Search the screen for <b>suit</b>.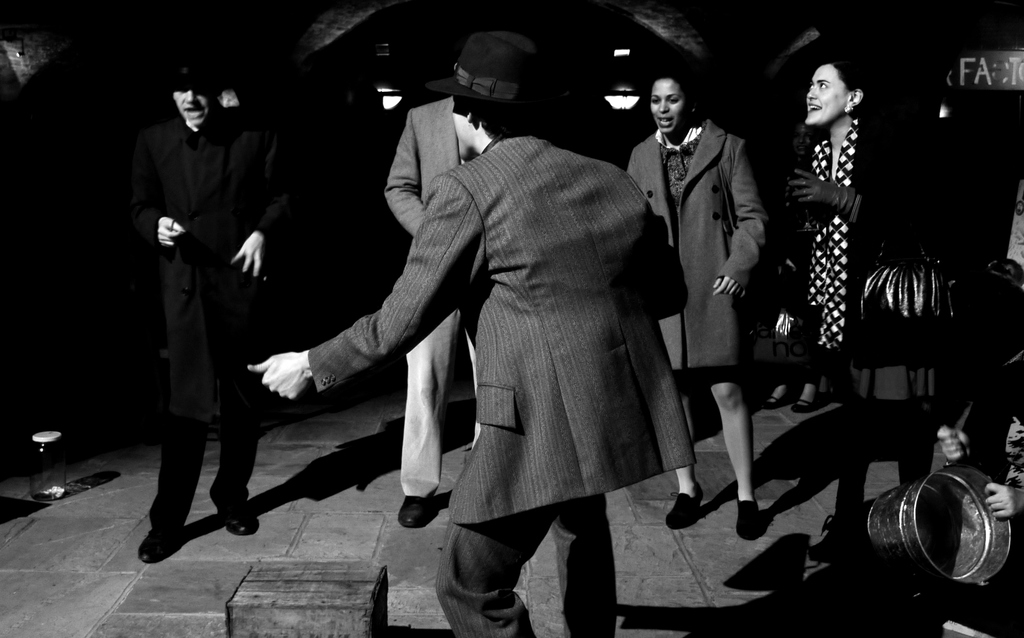
Found at 214/54/709/569.
